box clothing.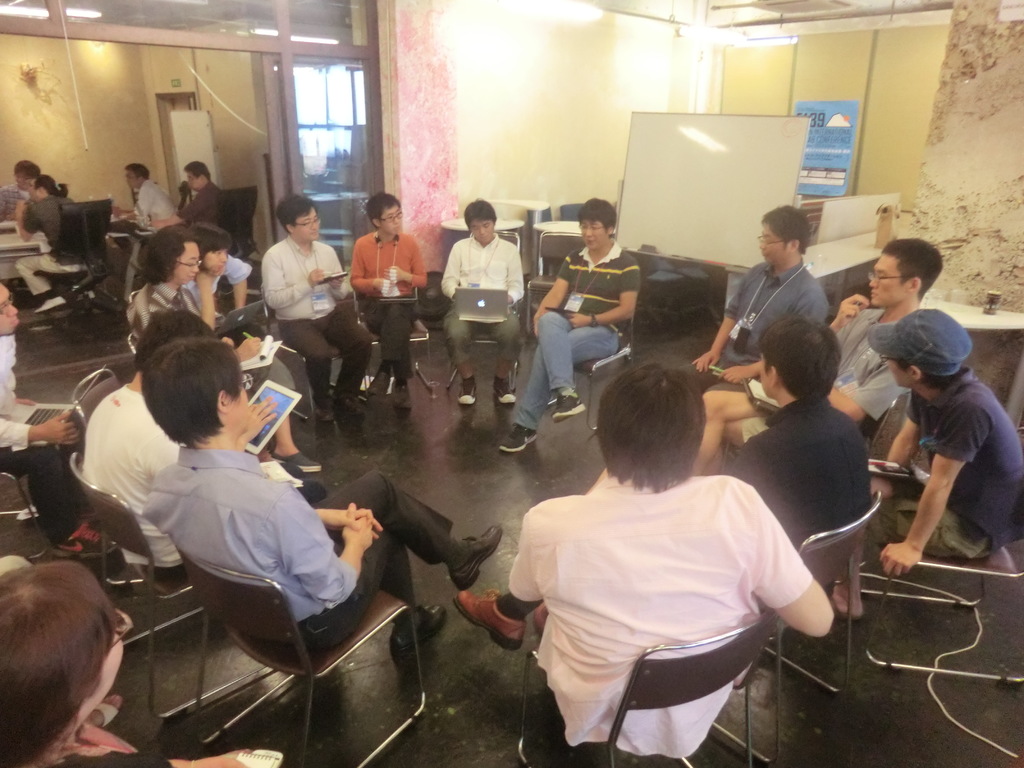
(x1=132, y1=179, x2=181, y2=228).
